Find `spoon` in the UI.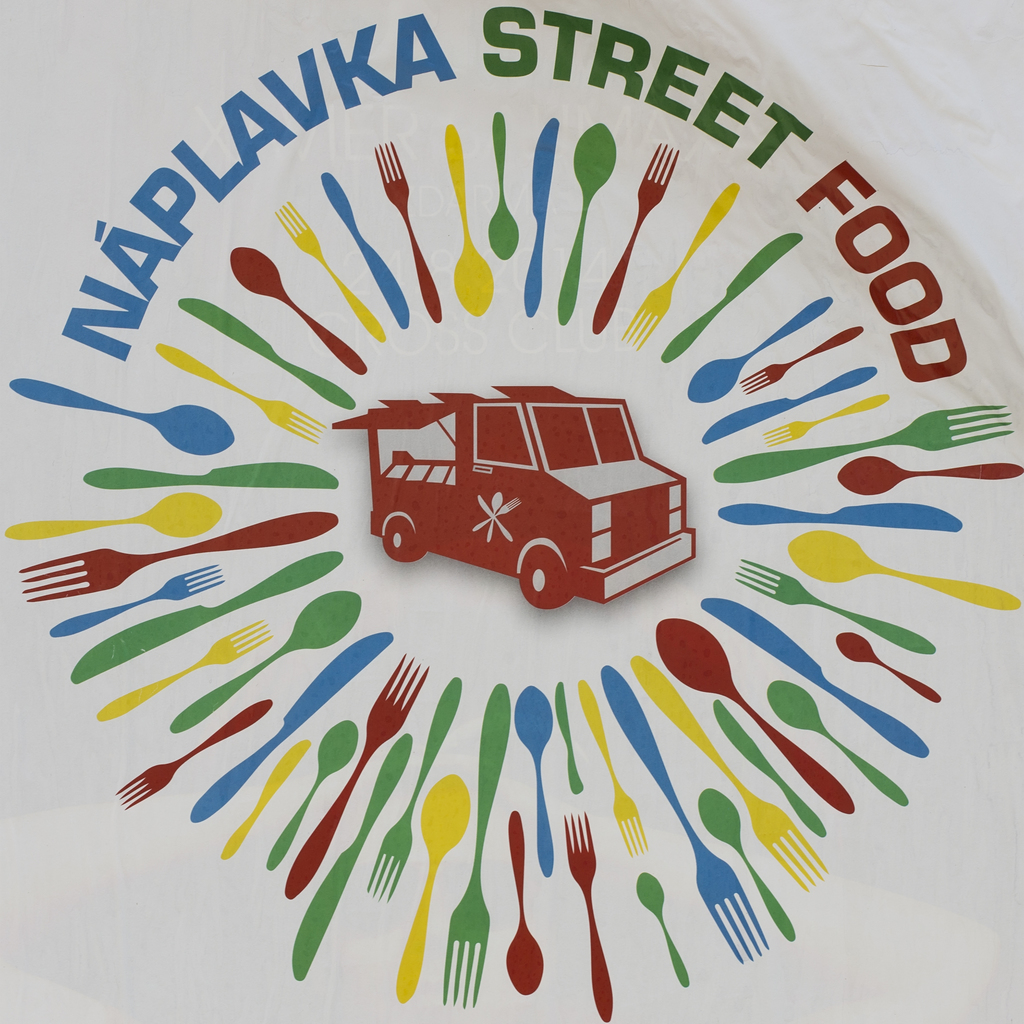
UI element at bbox(557, 121, 618, 322).
